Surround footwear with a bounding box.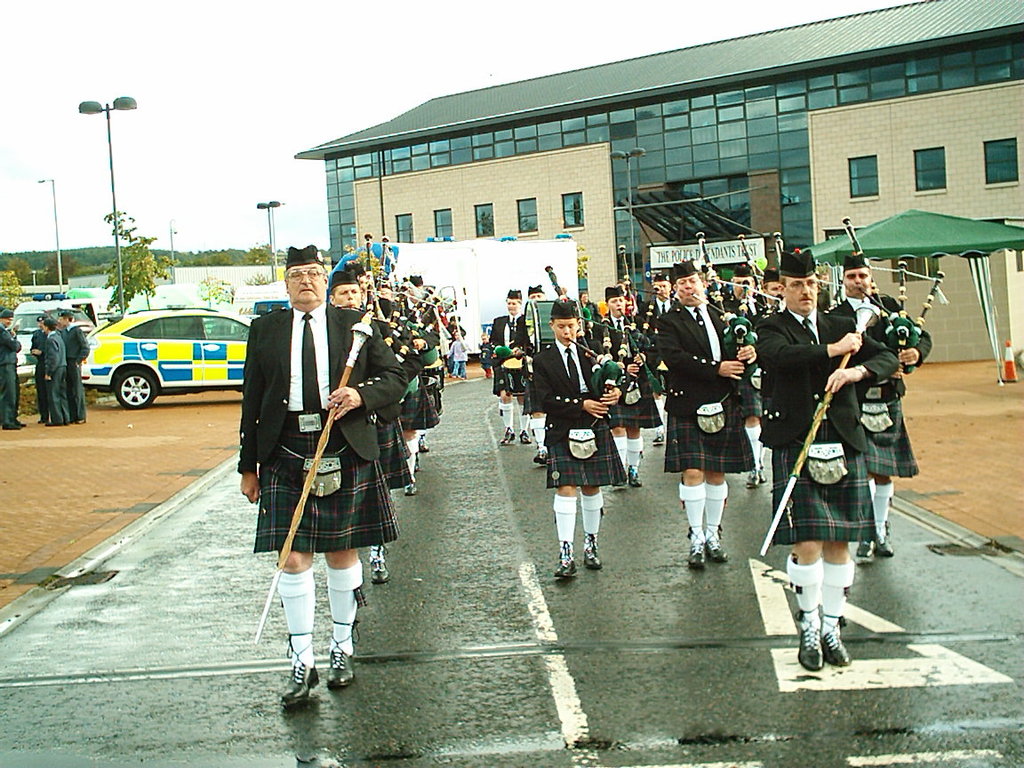
x1=703 y1=525 x2=727 y2=562.
